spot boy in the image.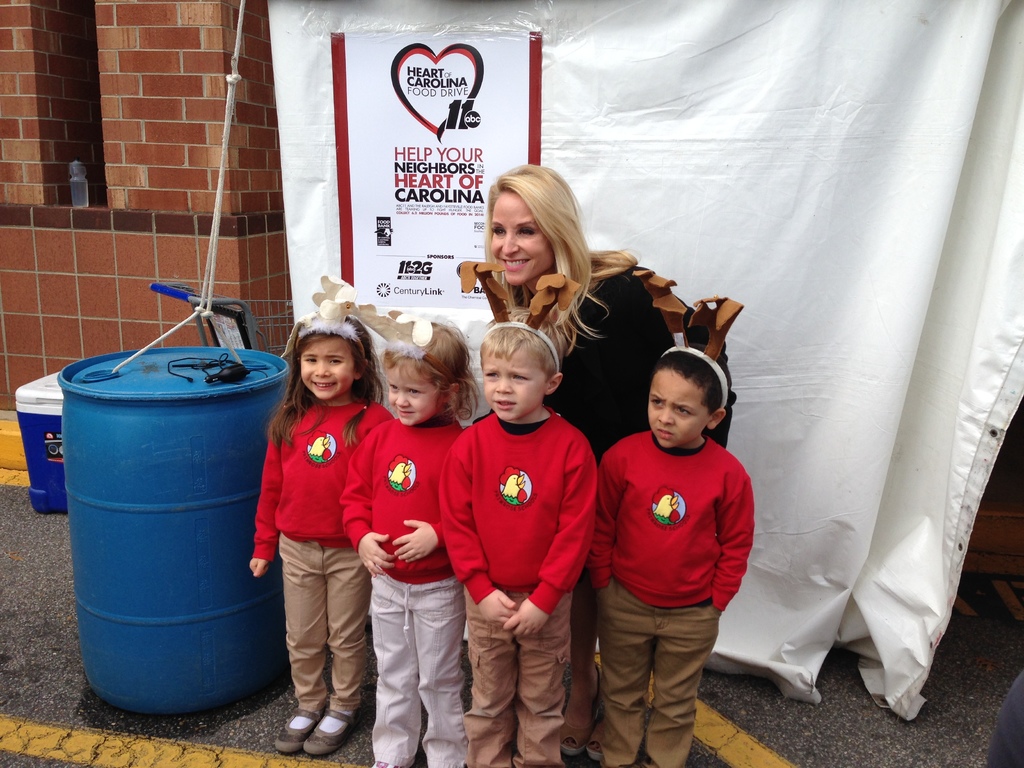
boy found at <region>577, 333, 772, 739</region>.
